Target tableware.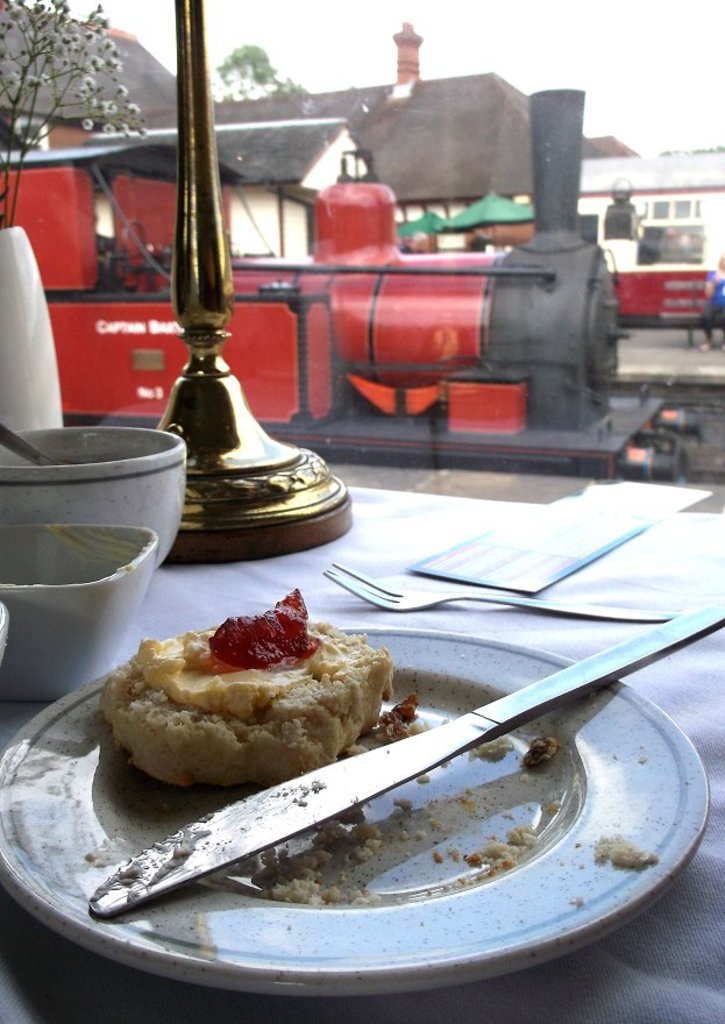
Target region: crop(0, 467, 652, 922).
